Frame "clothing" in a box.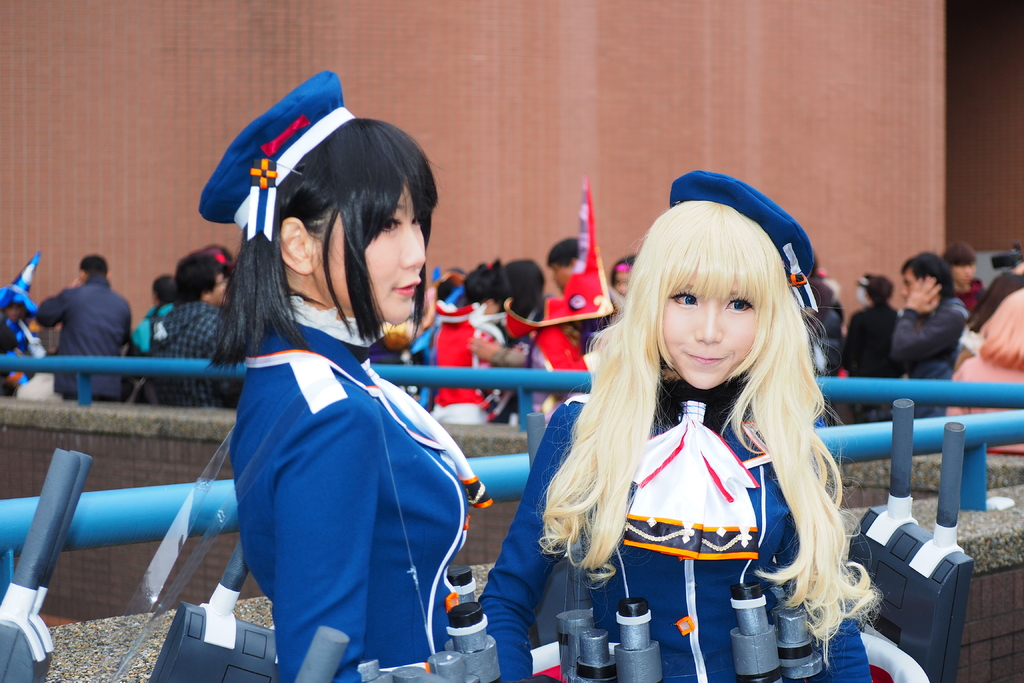
BBox(117, 294, 173, 377).
